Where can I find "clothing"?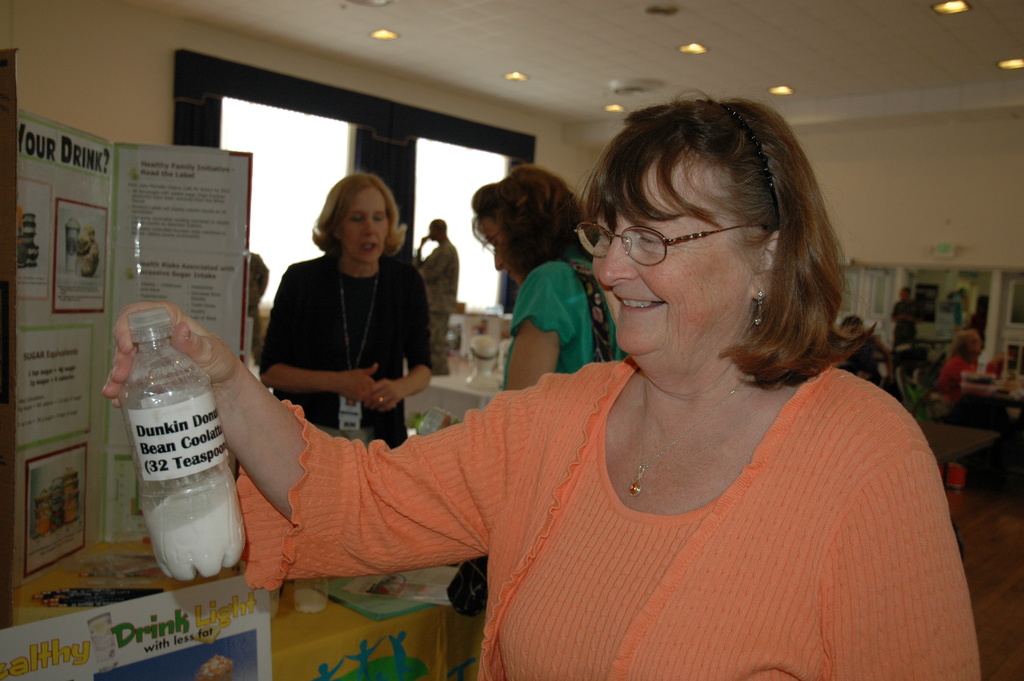
You can find it at <region>420, 235, 463, 341</region>.
